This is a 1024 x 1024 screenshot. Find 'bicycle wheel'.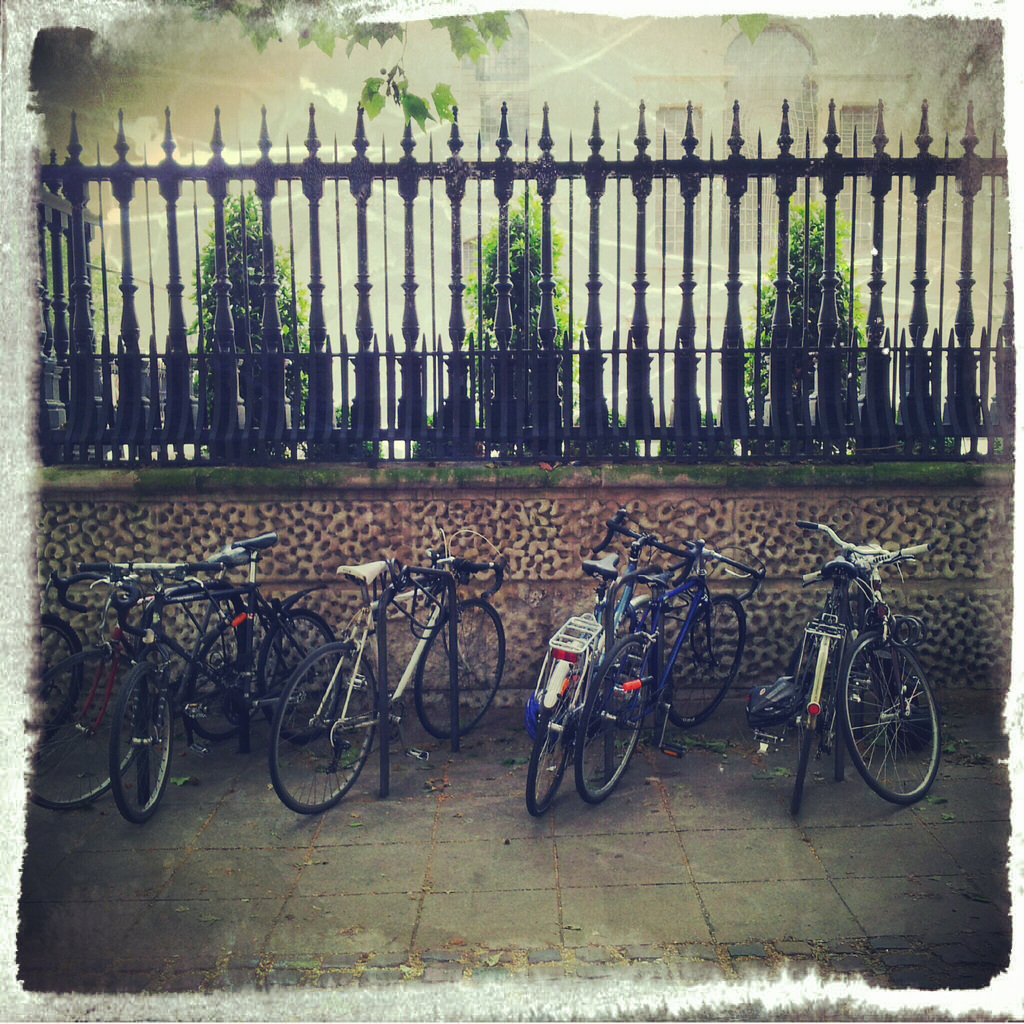
Bounding box: x1=576, y1=631, x2=663, y2=811.
